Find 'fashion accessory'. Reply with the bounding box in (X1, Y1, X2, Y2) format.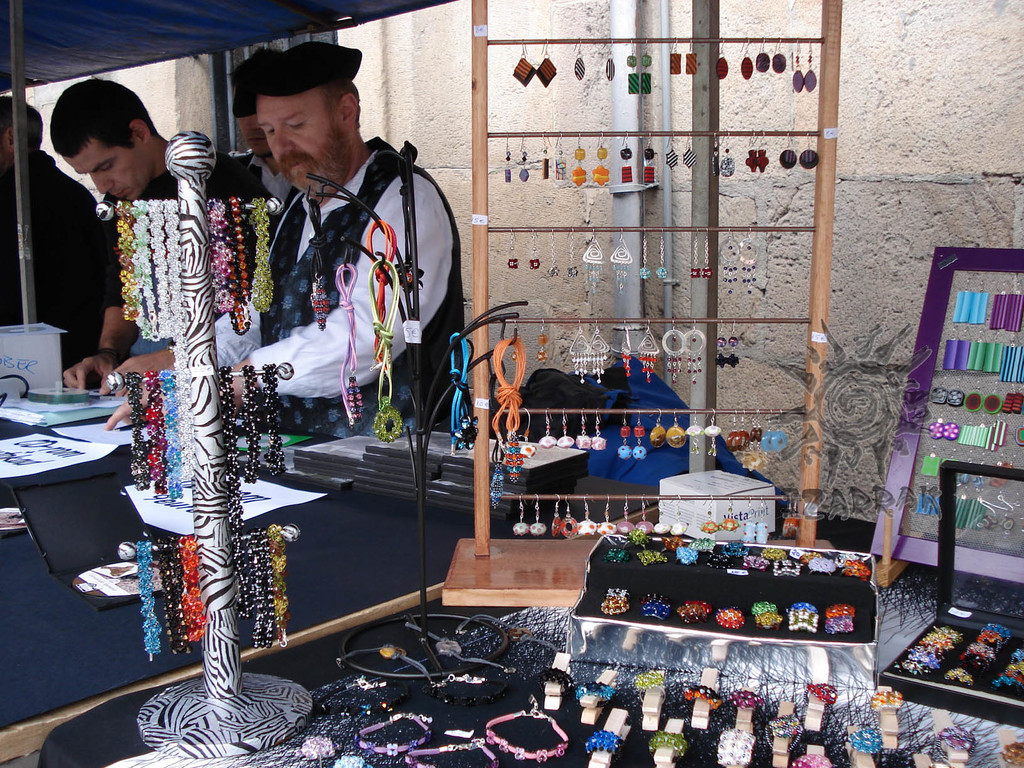
(1006, 271, 1023, 327).
